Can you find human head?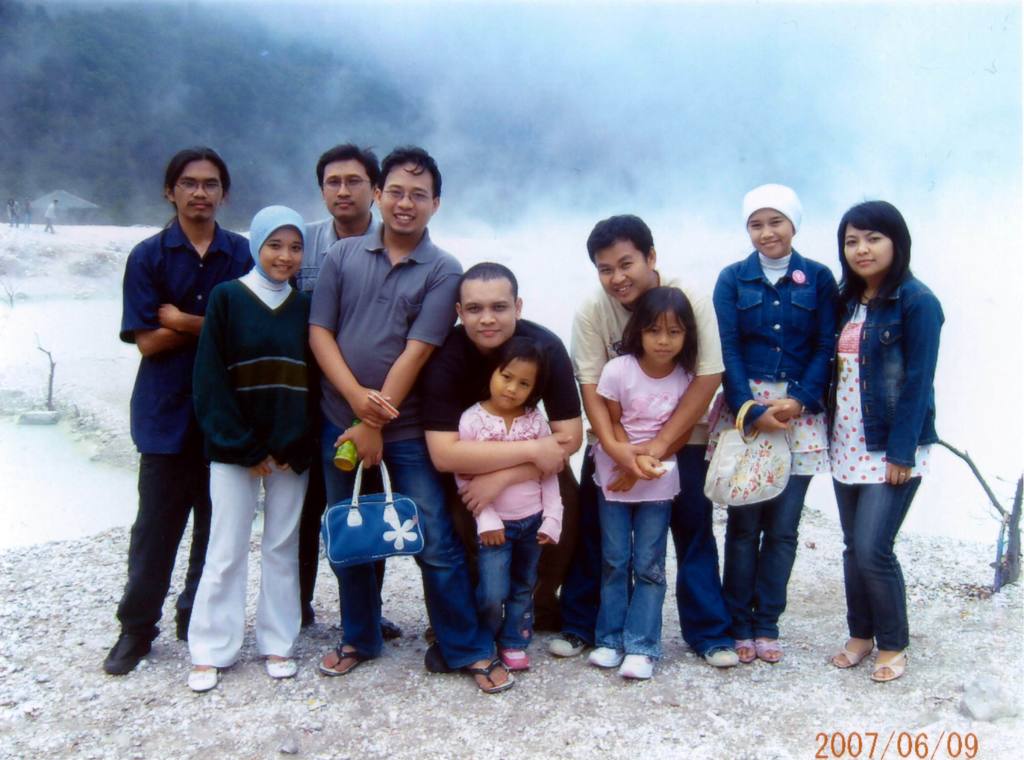
Yes, bounding box: left=585, top=215, right=656, bottom=303.
